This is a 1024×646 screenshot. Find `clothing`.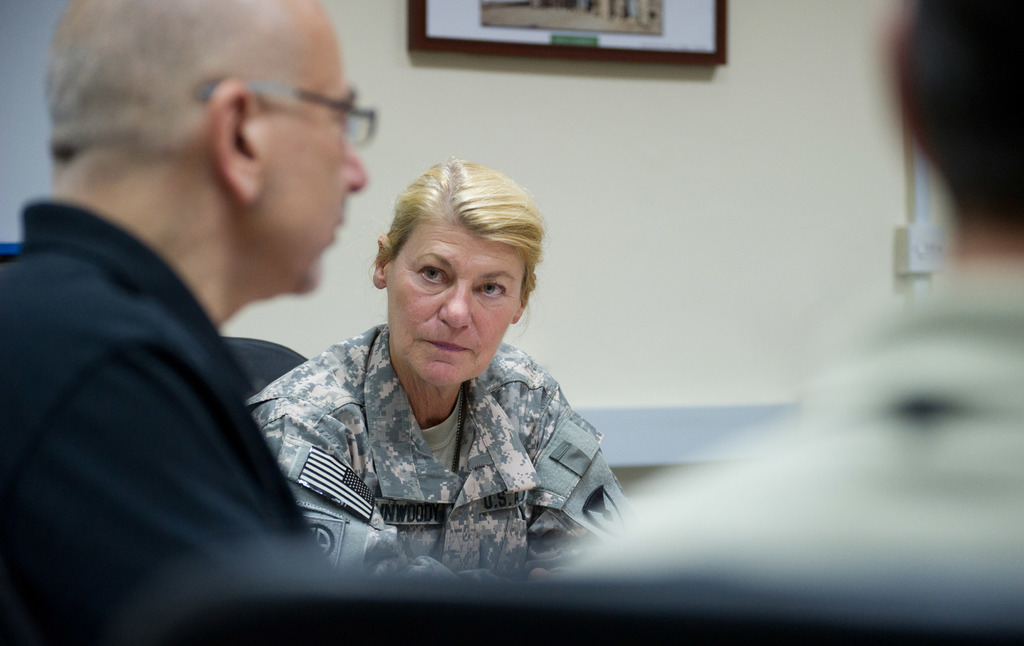
Bounding box: <bbox>529, 256, 1023, 634</bbox>.
